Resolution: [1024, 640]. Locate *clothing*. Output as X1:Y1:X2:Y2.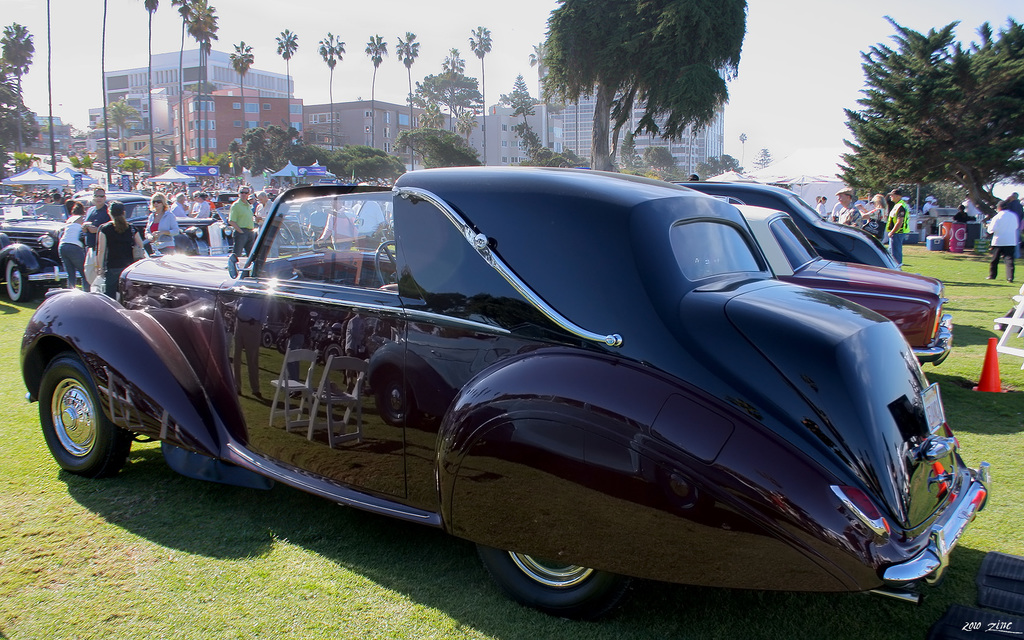
351:196:385:254.
